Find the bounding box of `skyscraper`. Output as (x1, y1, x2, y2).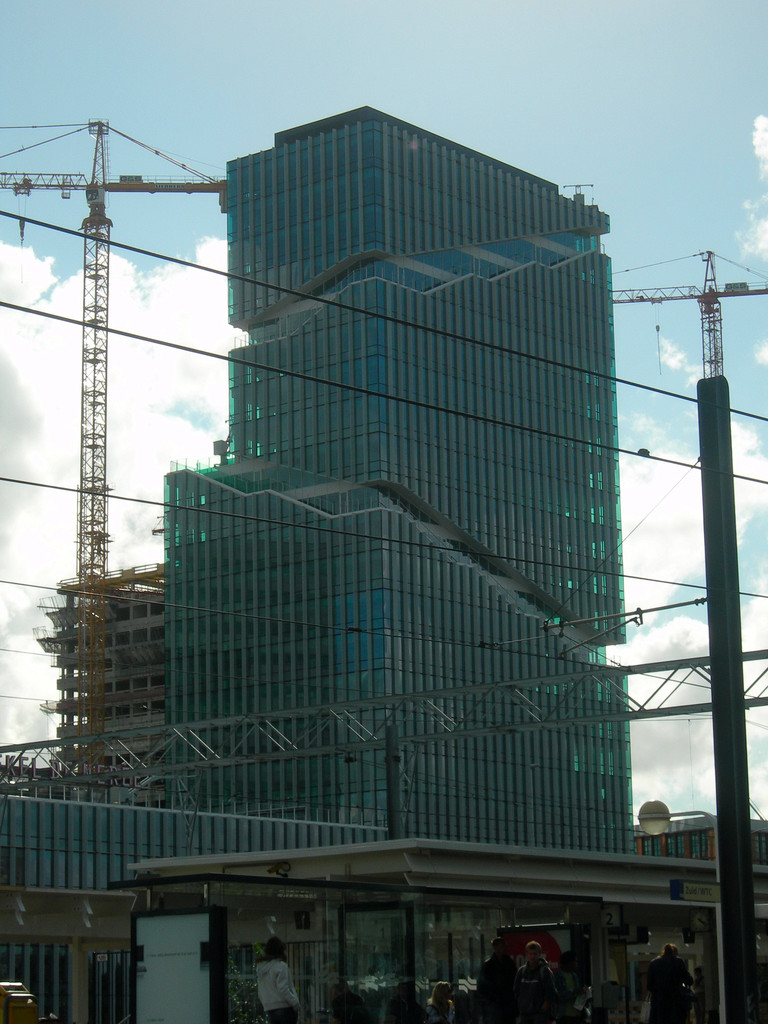
(55, 545, 207, 815).
